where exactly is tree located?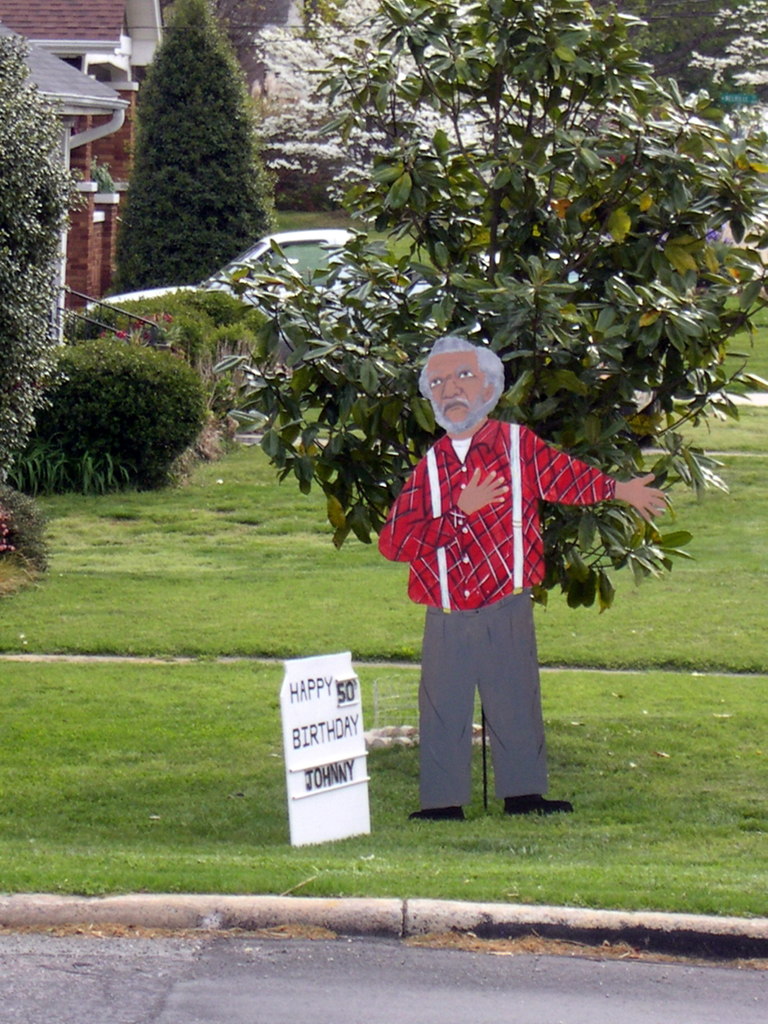
Its bounding box is box=[108, 12, 270, 265].
